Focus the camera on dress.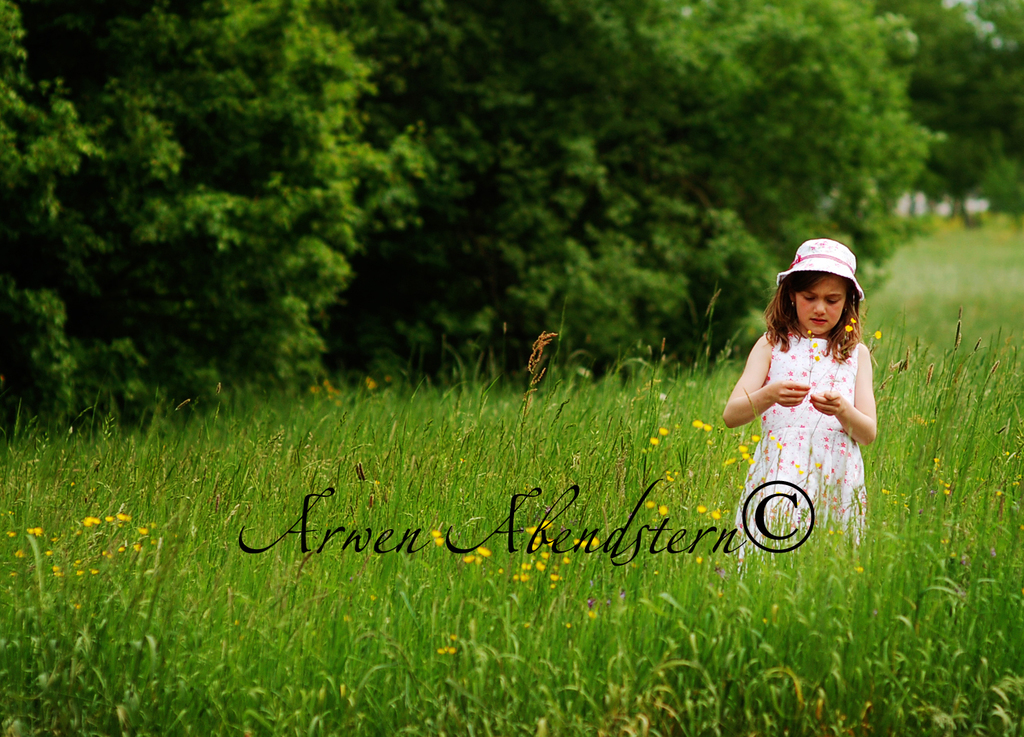
Focus region: 735 332 868 572.
